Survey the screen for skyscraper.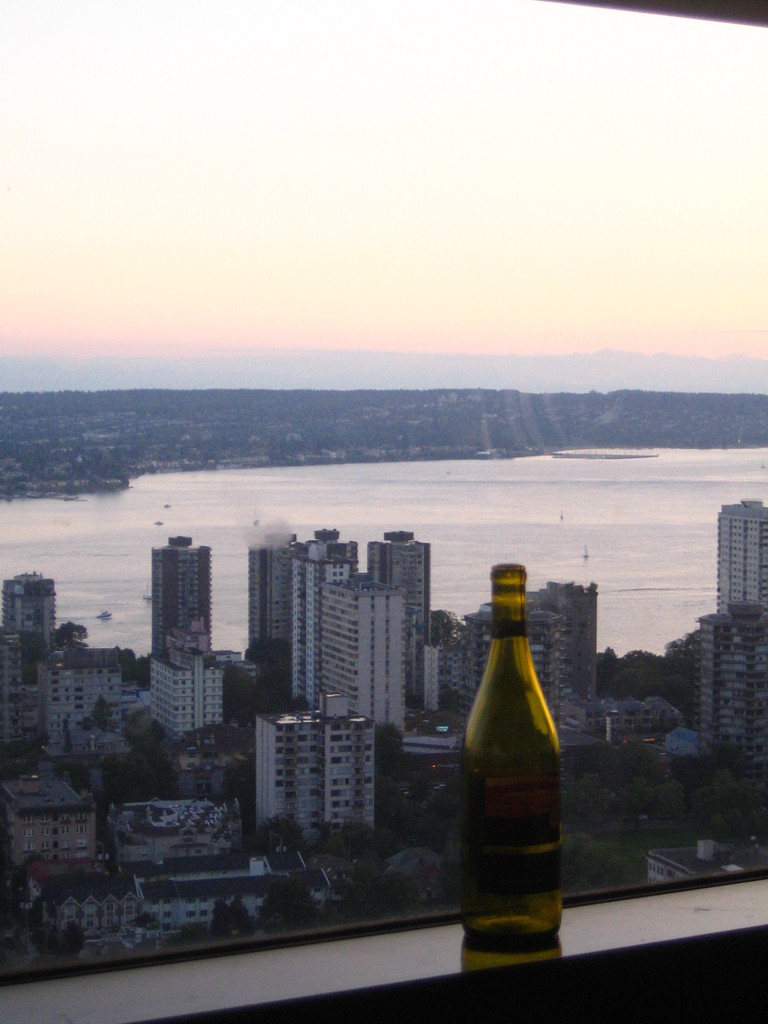
Survey found: 0, 572, 44, 664.
